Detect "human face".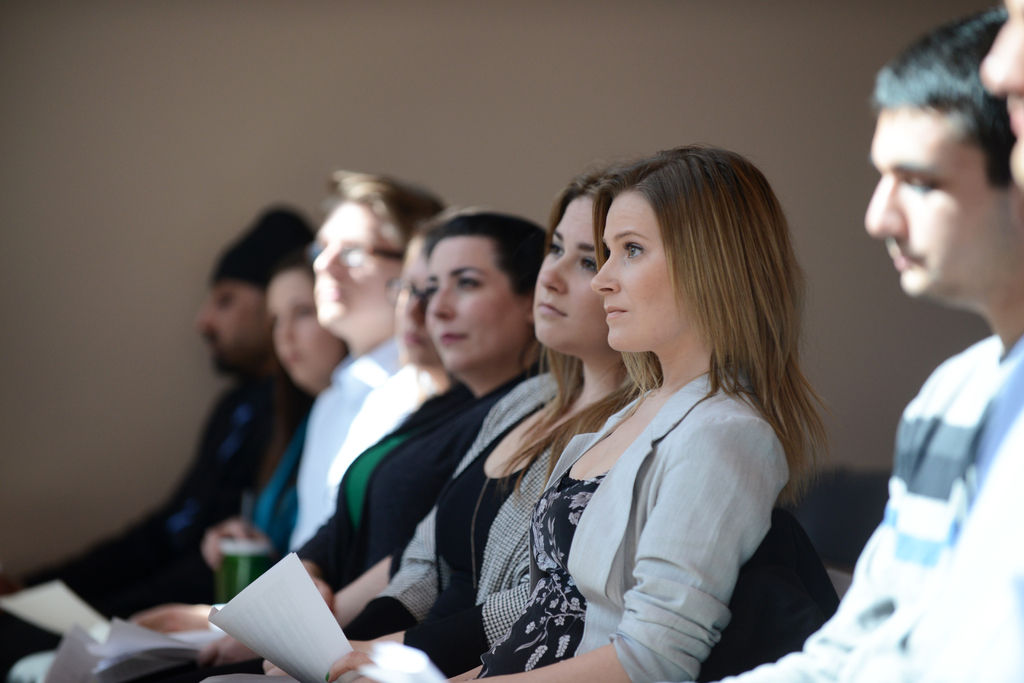
Detected at select_region(529, 195, 600, 345).
